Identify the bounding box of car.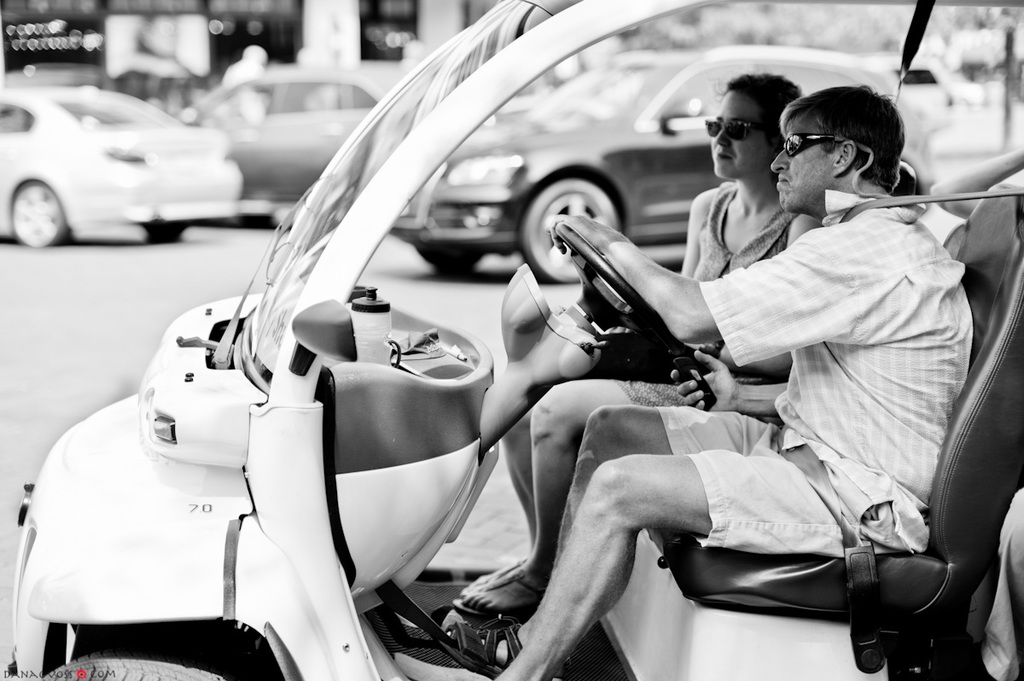
170/60/406/215.
